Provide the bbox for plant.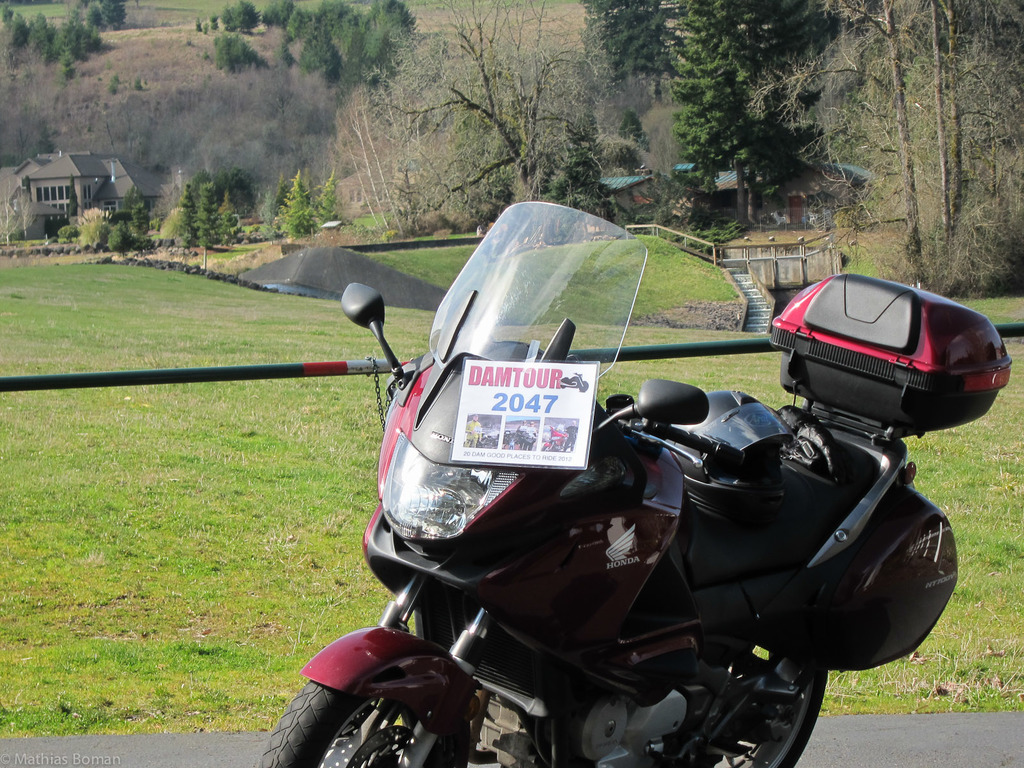
401/607/420/636.
